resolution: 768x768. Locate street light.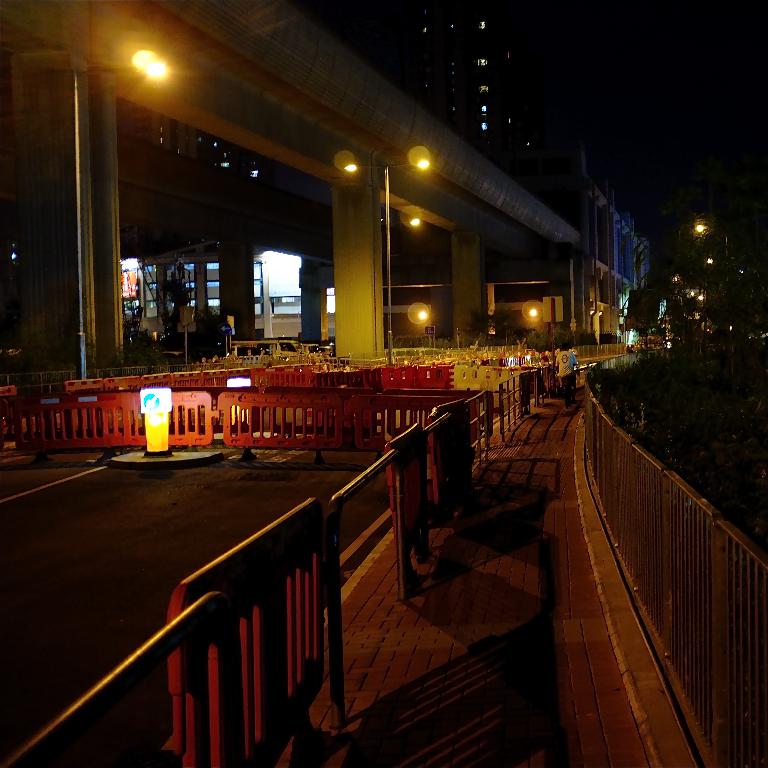
l=58, t=45, r=171, b=383.
